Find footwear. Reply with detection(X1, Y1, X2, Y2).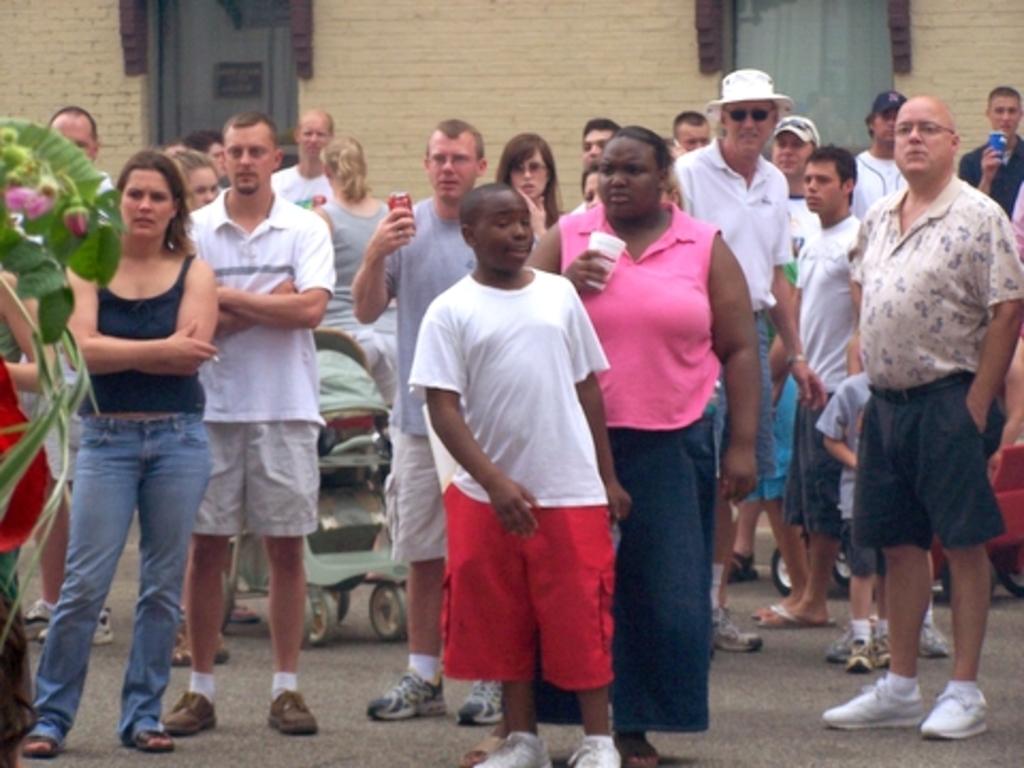
detection(919, 606, 958, 657).
